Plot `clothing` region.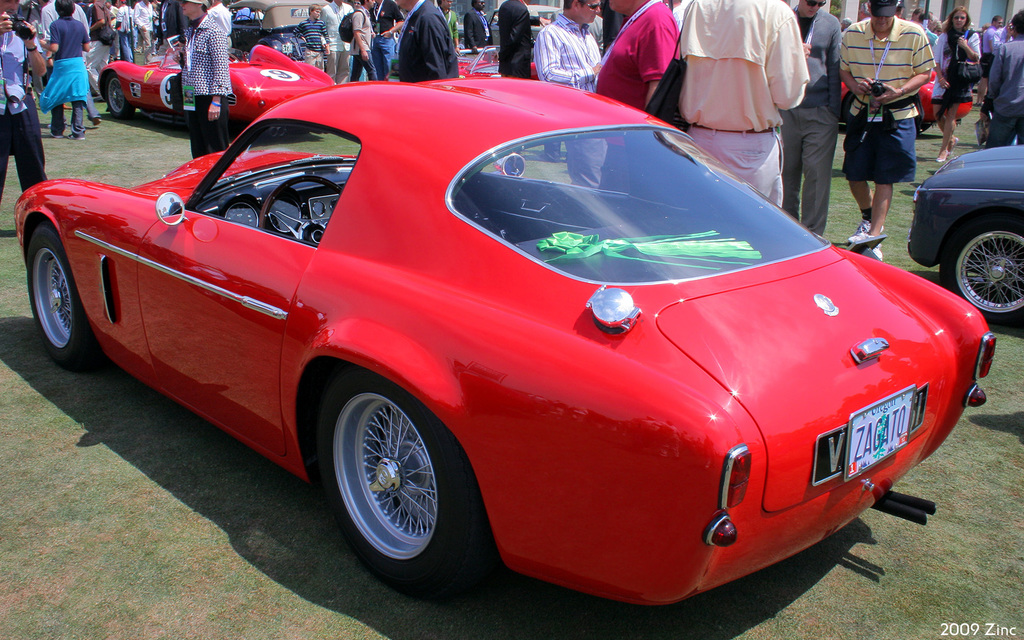
Plotted at left=680, top=0, right=801, bottom=209.
